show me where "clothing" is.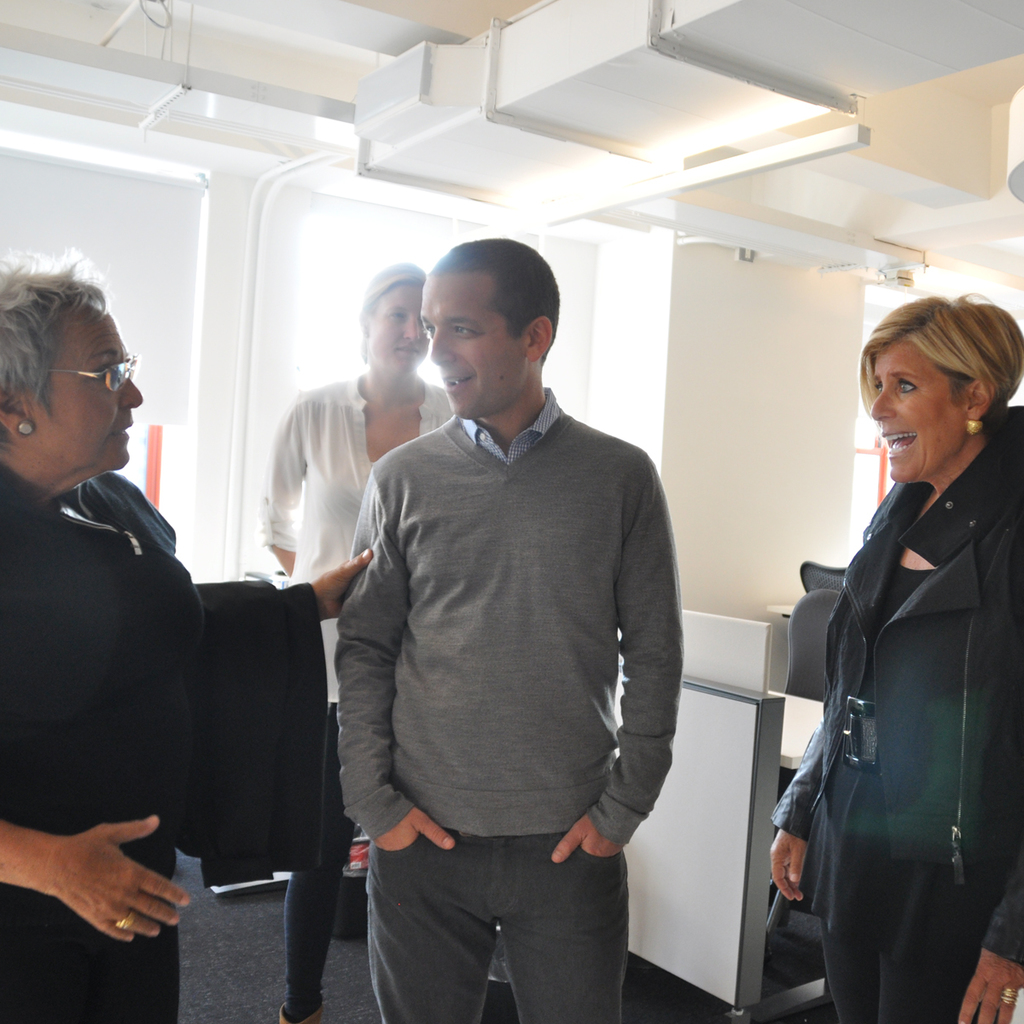
"clothing" is at detection(259, 385, 457, 1023).
